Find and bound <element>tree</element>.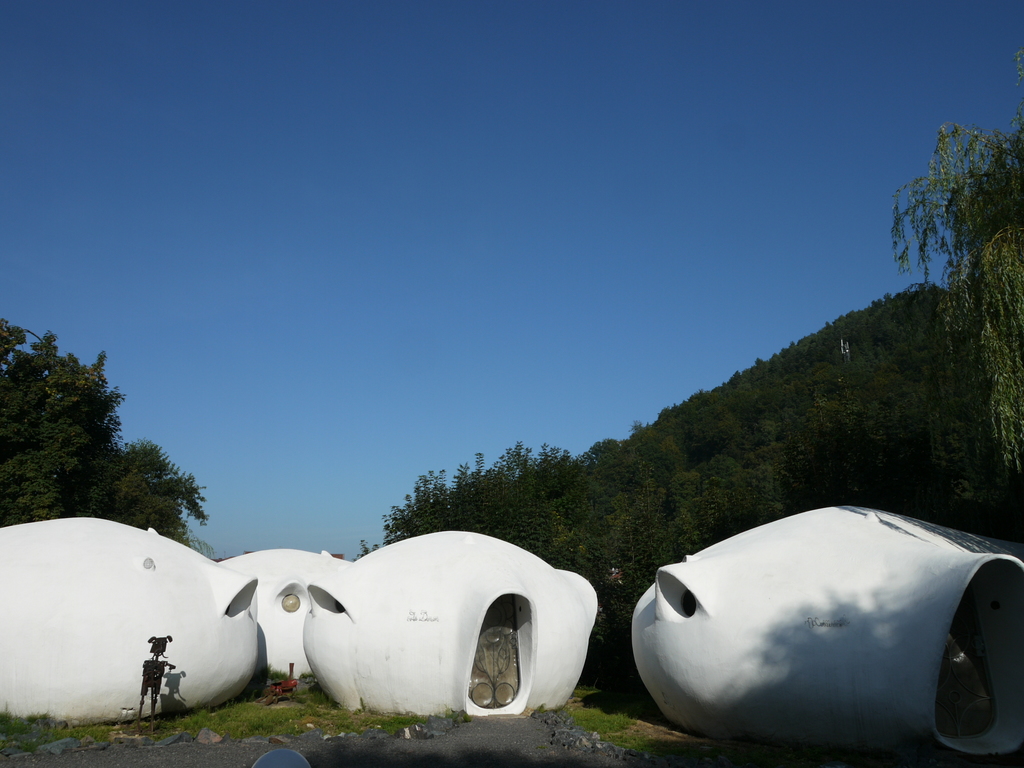
Bound: 890/54/1023/472.
